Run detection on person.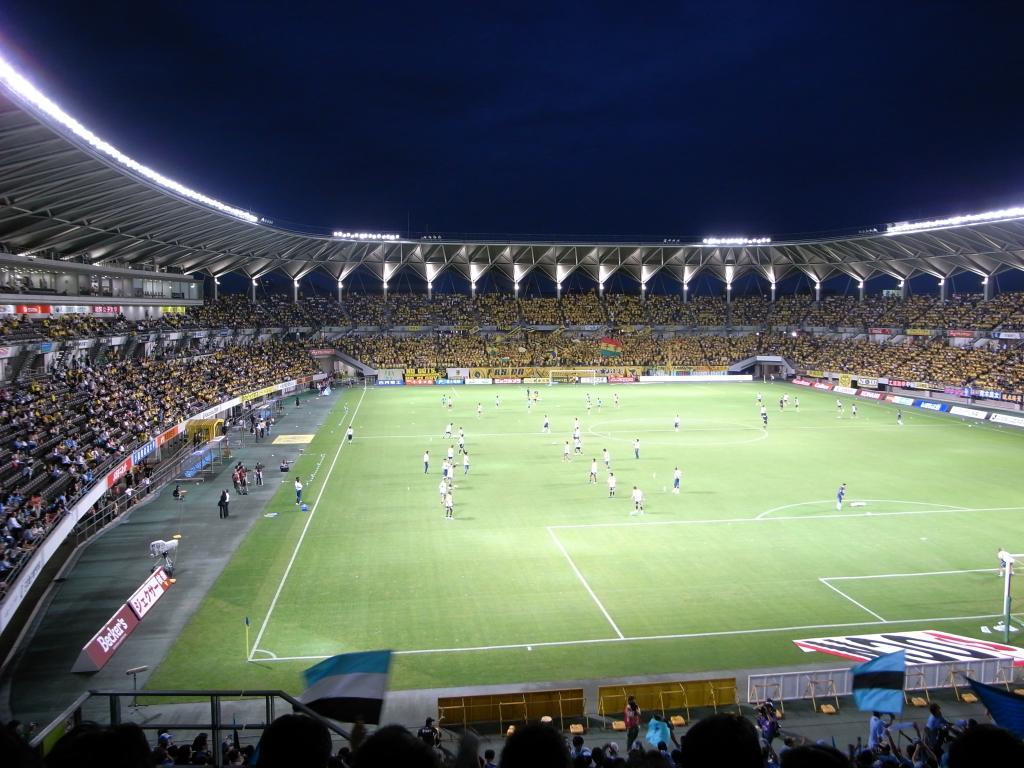
Result: box=[925, 701, 955, 734].
